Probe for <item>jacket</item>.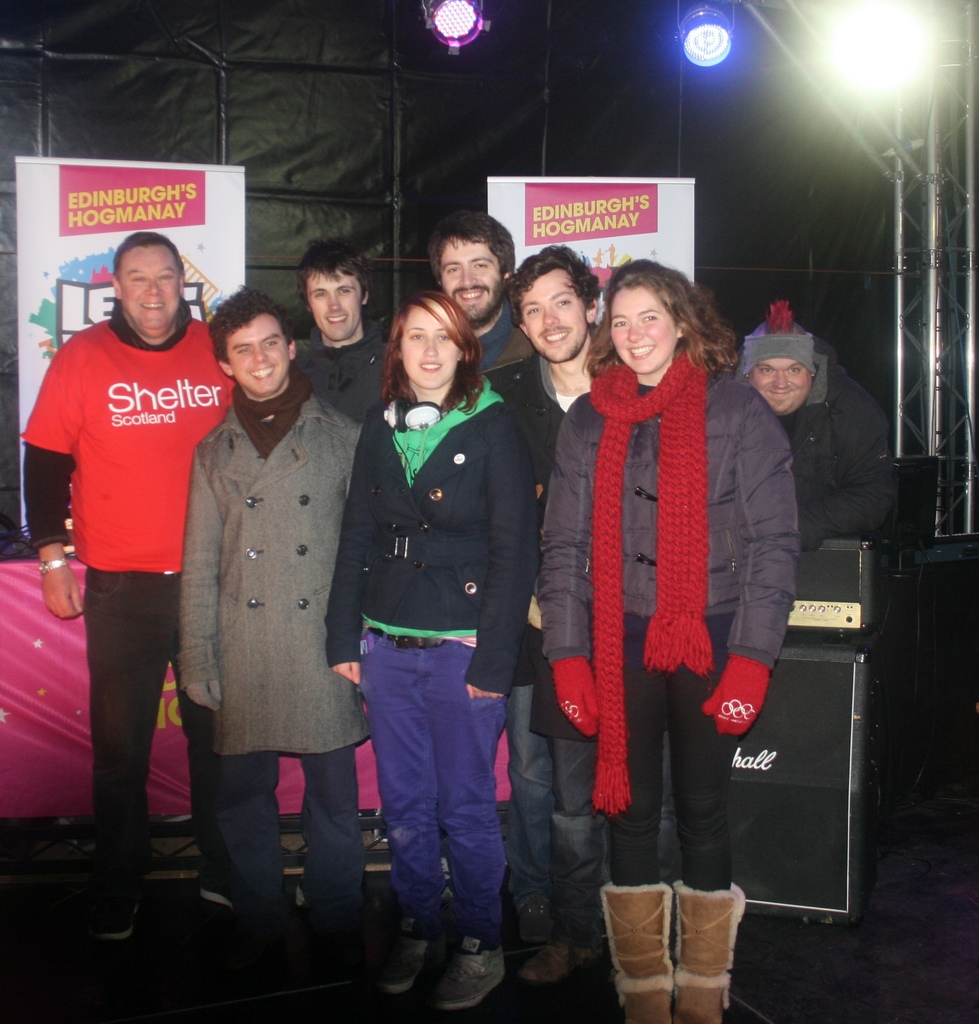
Probe result: x1=321, y1=374, x2=539, y2=687.
